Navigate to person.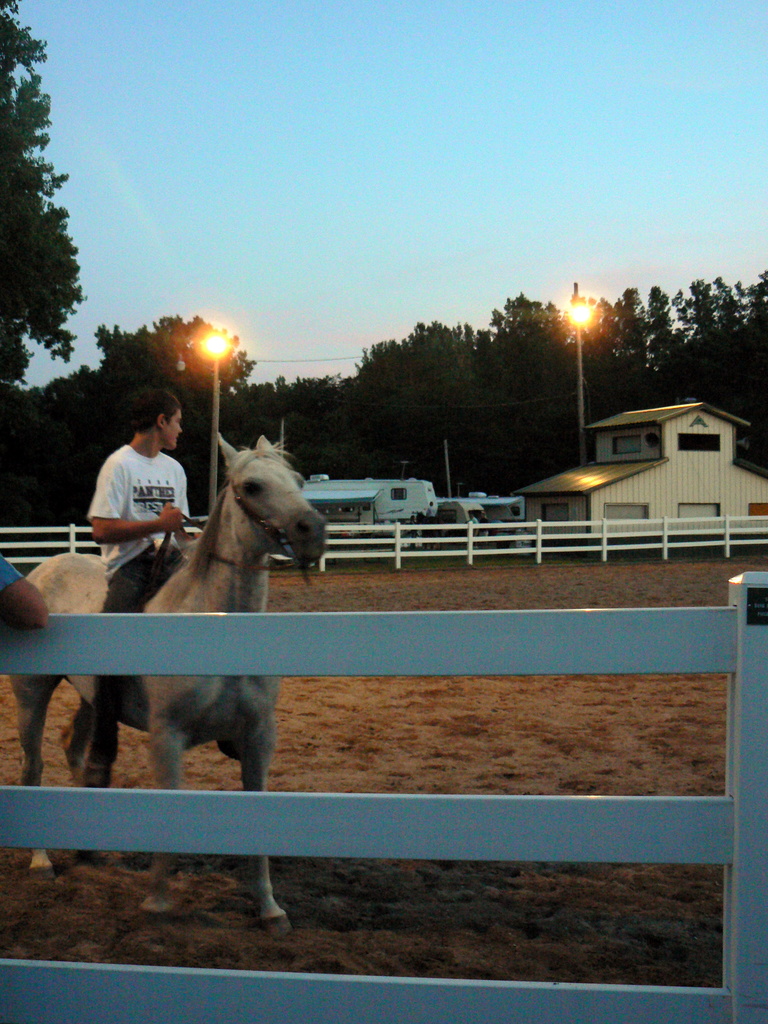
Navigation target: [left=408, top=509, right=419, bottom=548].
